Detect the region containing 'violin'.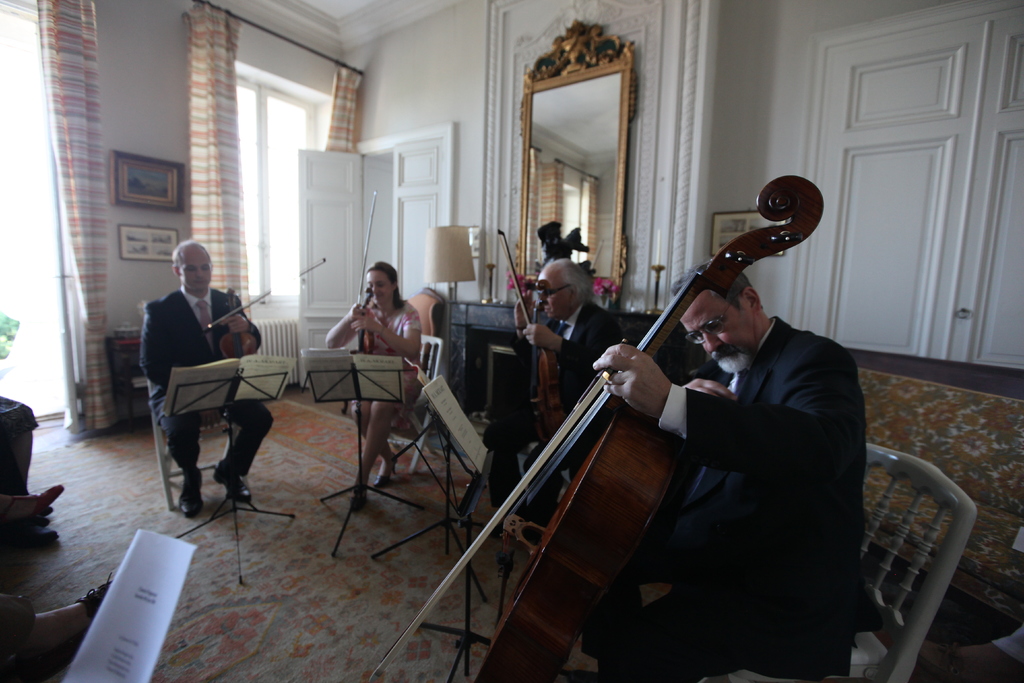
{"left": 496, "top": 225, "right": 575, "bottom": 550}.
